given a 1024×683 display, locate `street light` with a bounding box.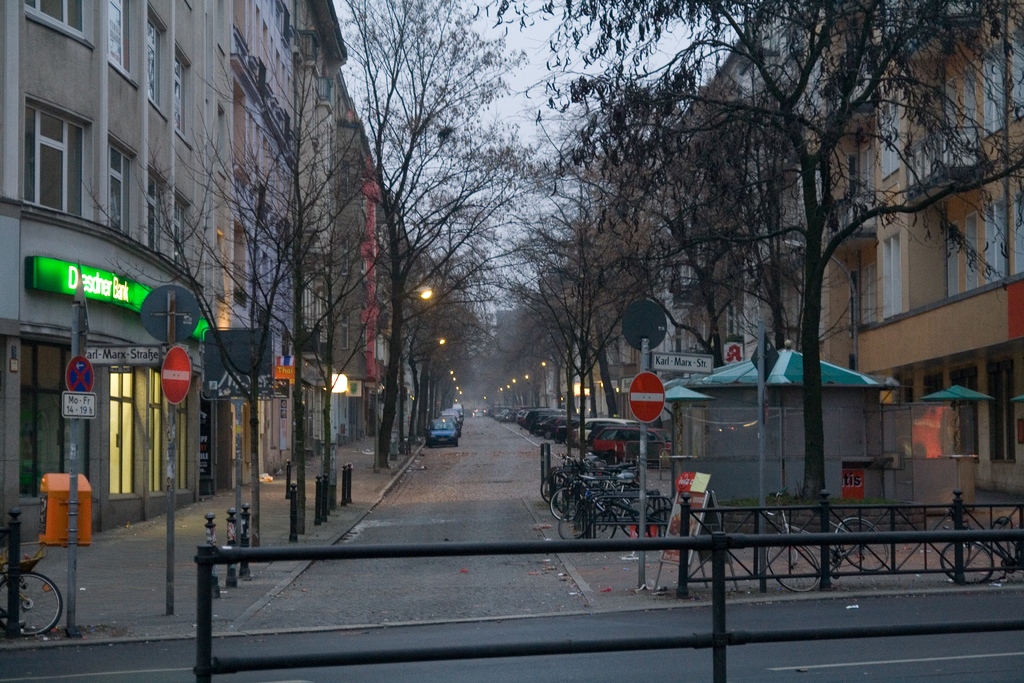
Located: <region>524, 371, 532, 408</region>.
